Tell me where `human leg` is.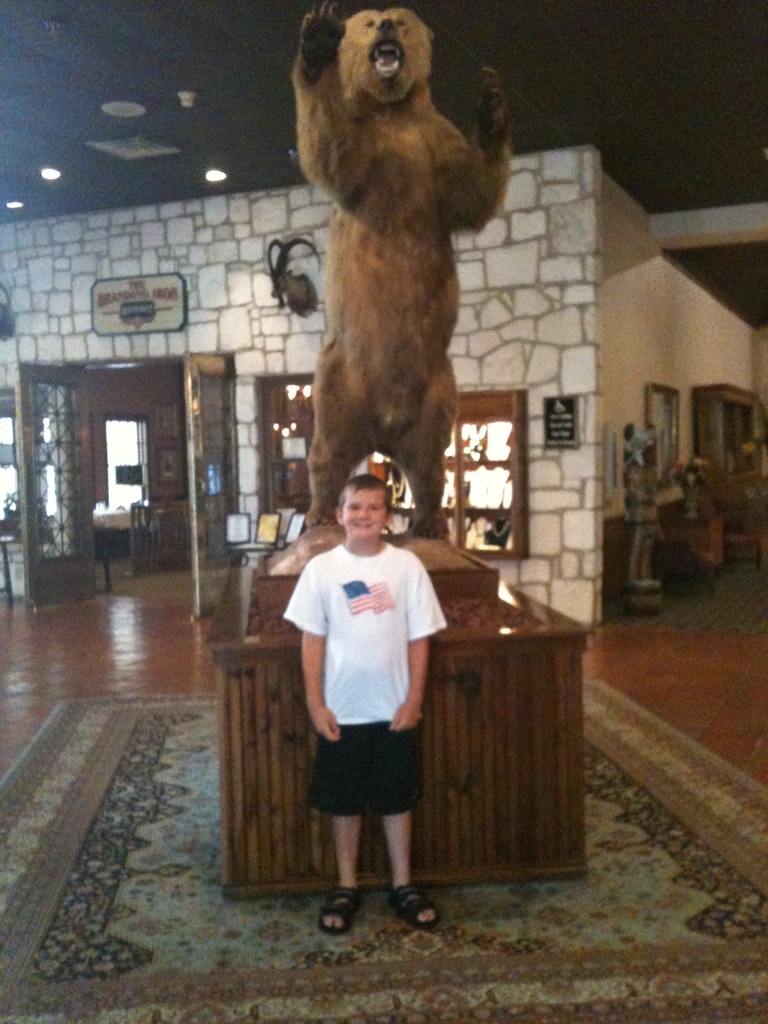
`human leg` is at (x1=313, y1=711, x2=428, y2=916).
